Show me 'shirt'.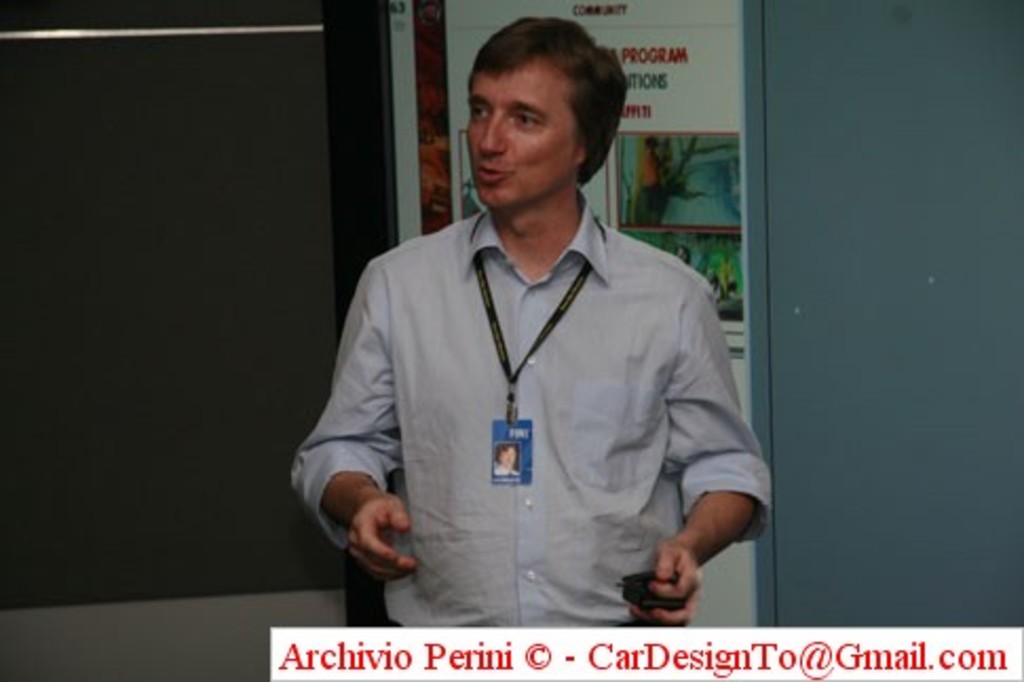
'shirt' is here: (317, 171, 750, 617).
